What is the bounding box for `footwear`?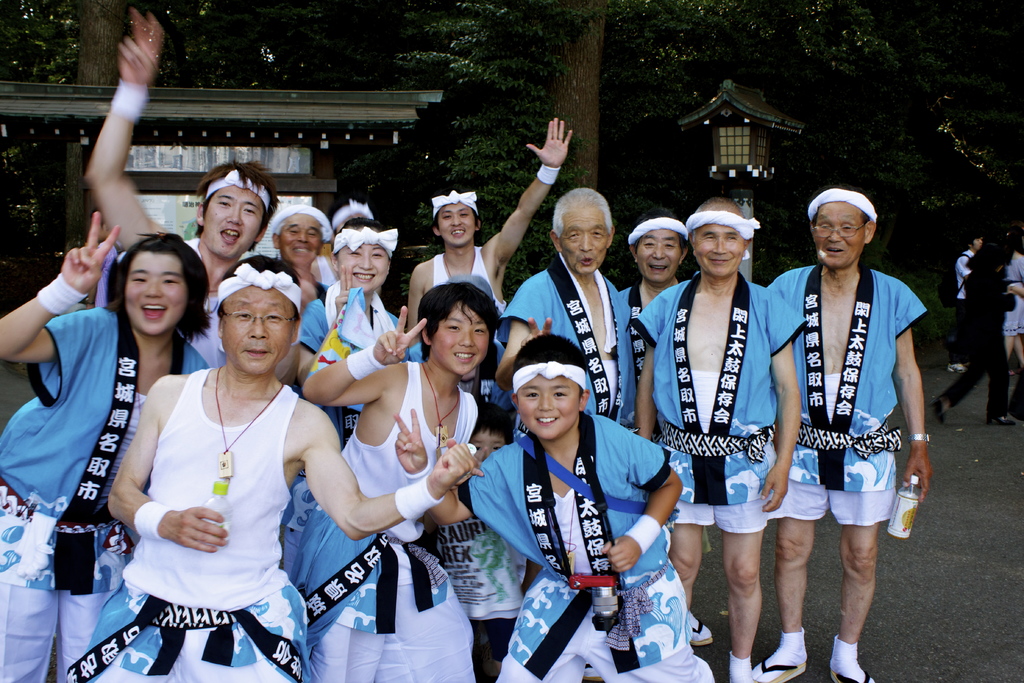
{"x1": 693, "y1": 623, "x2": 710, "y2": 641}.
